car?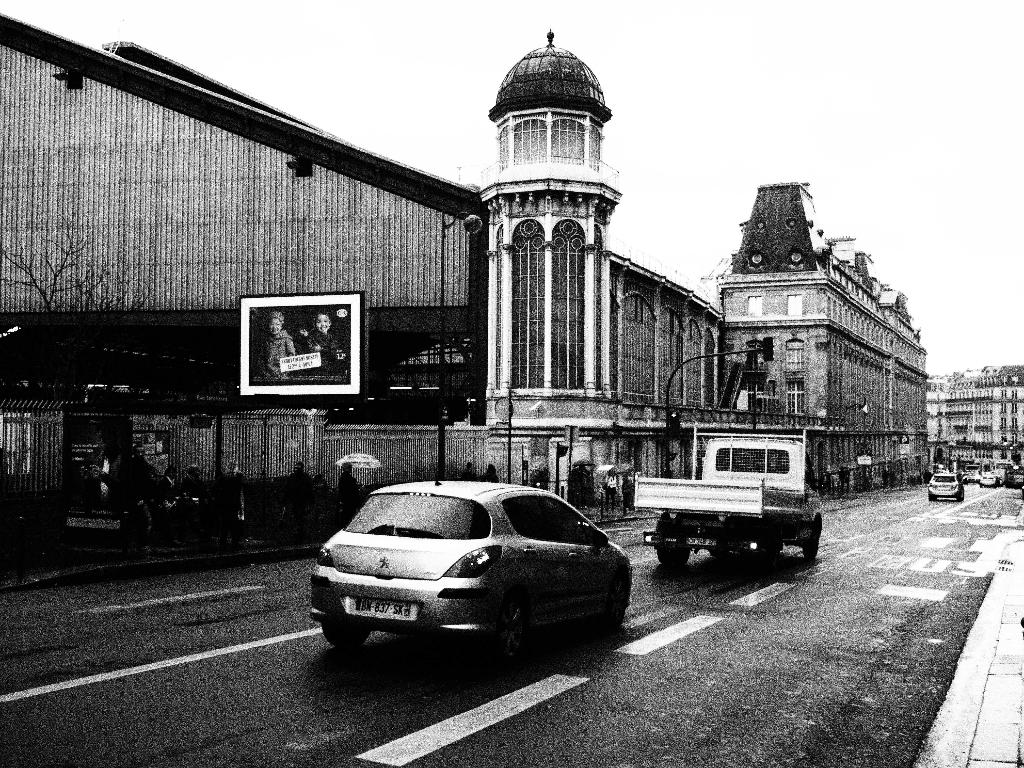
(x1=304, y1=443, x2=632, y2=675)
